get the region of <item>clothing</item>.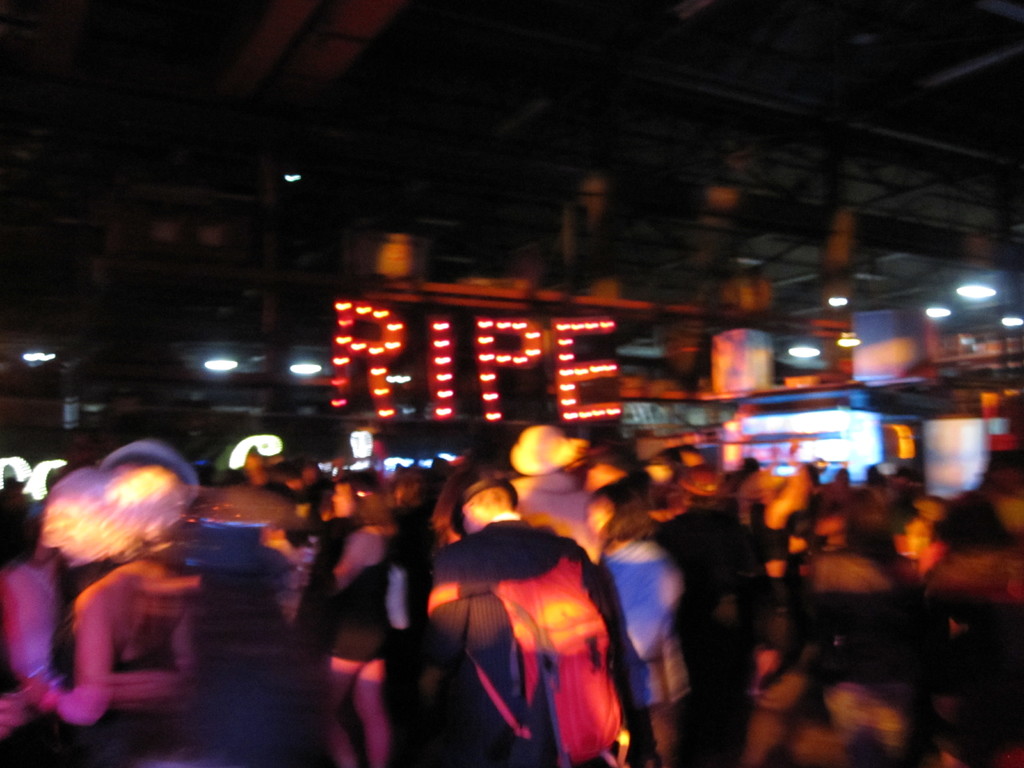
675:488:758:745.
